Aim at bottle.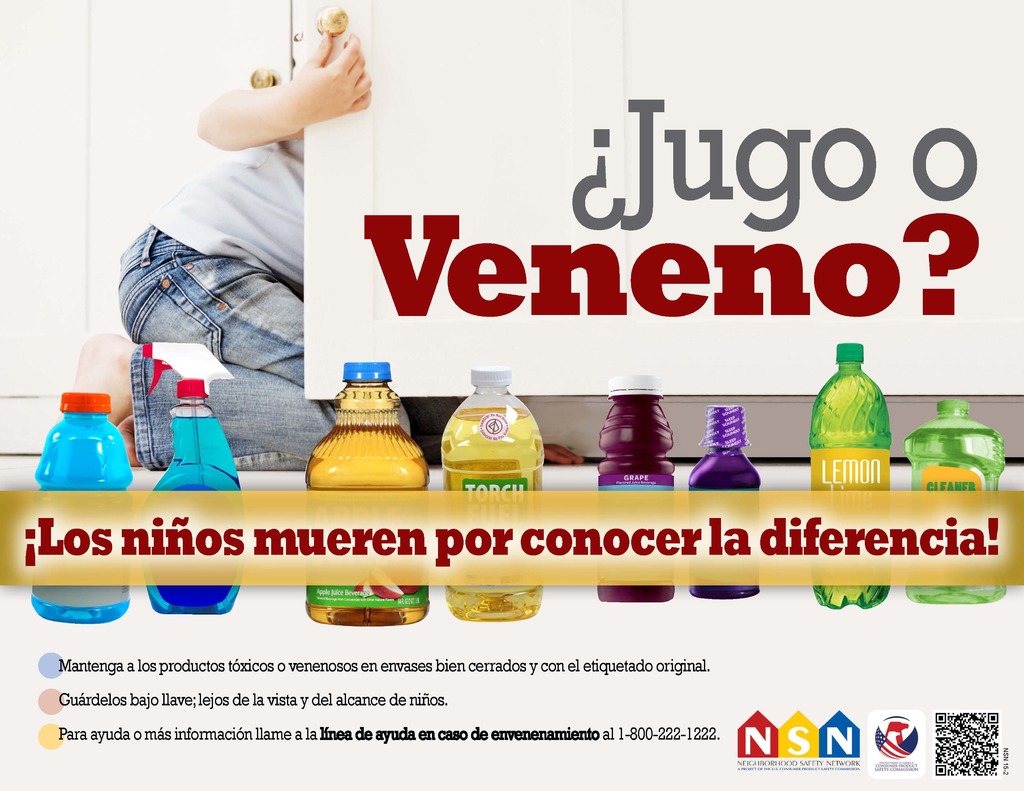
Aimed at 301,360,426,626.
